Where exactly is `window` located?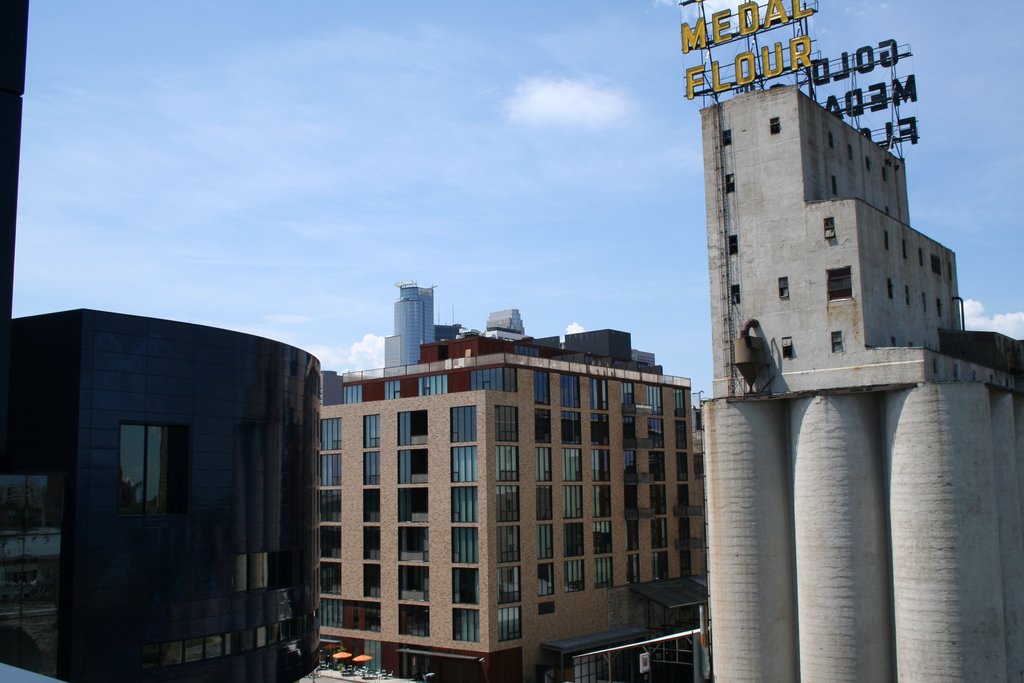
Its bounding box is rect(384, 383, 401, 399).
